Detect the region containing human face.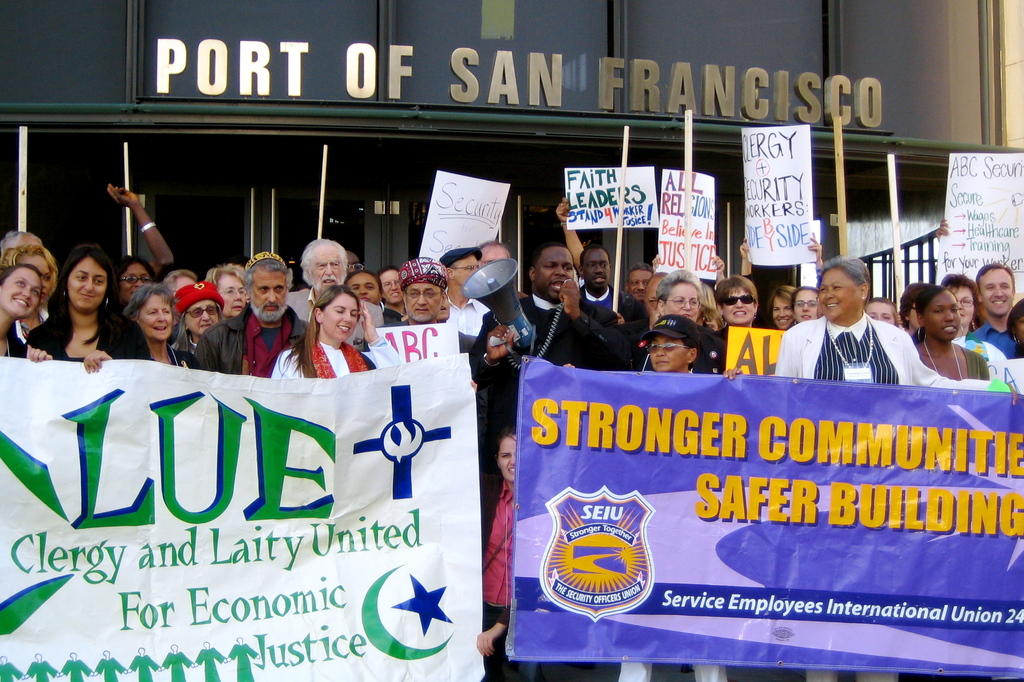
box(536, 248, 573, 298).
